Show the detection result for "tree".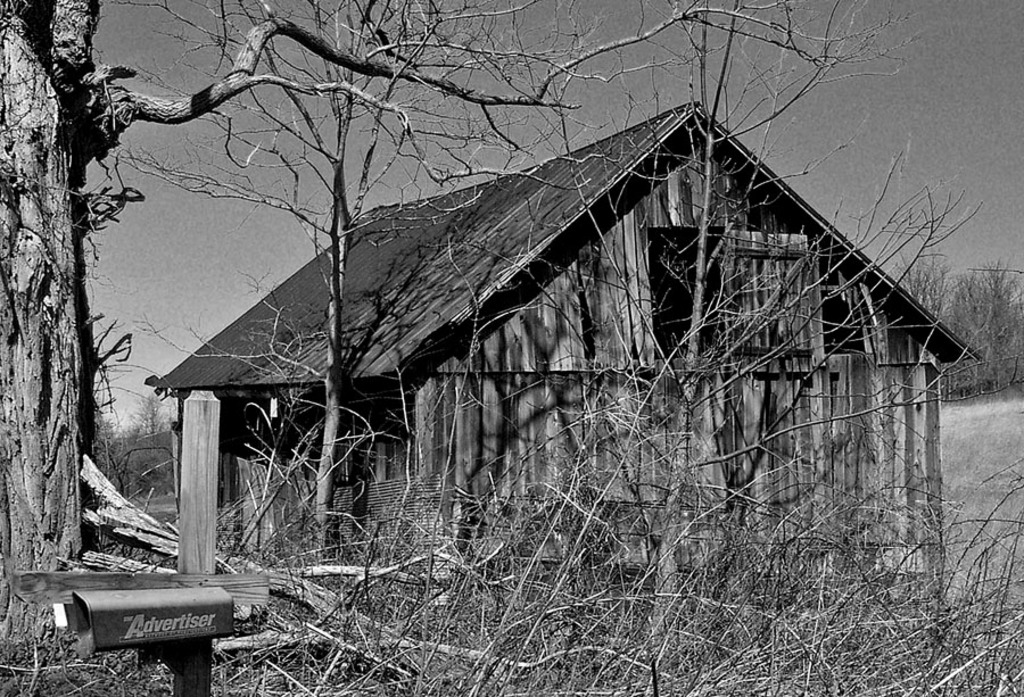
rect(643, 0, 980, 647).
